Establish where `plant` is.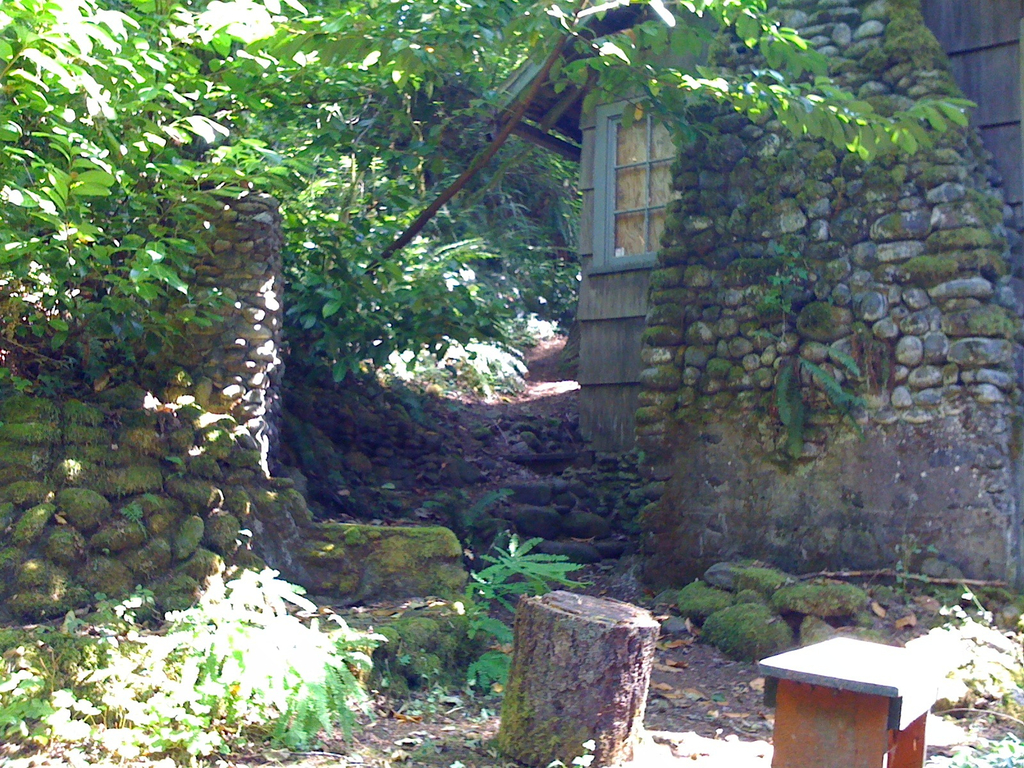
Established at [168, 569, 397, 762].
